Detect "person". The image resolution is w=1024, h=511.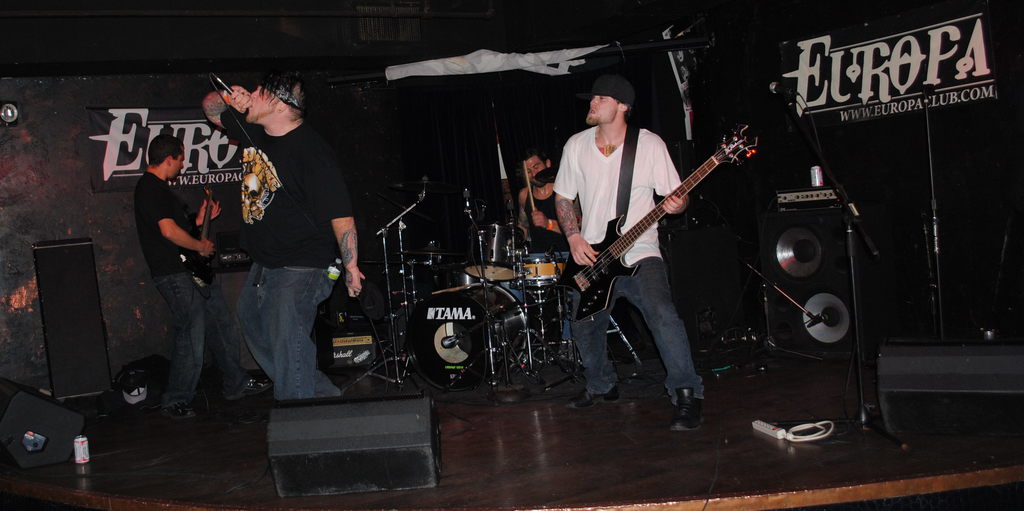
<region>553, 59, 738, 407</region>.
